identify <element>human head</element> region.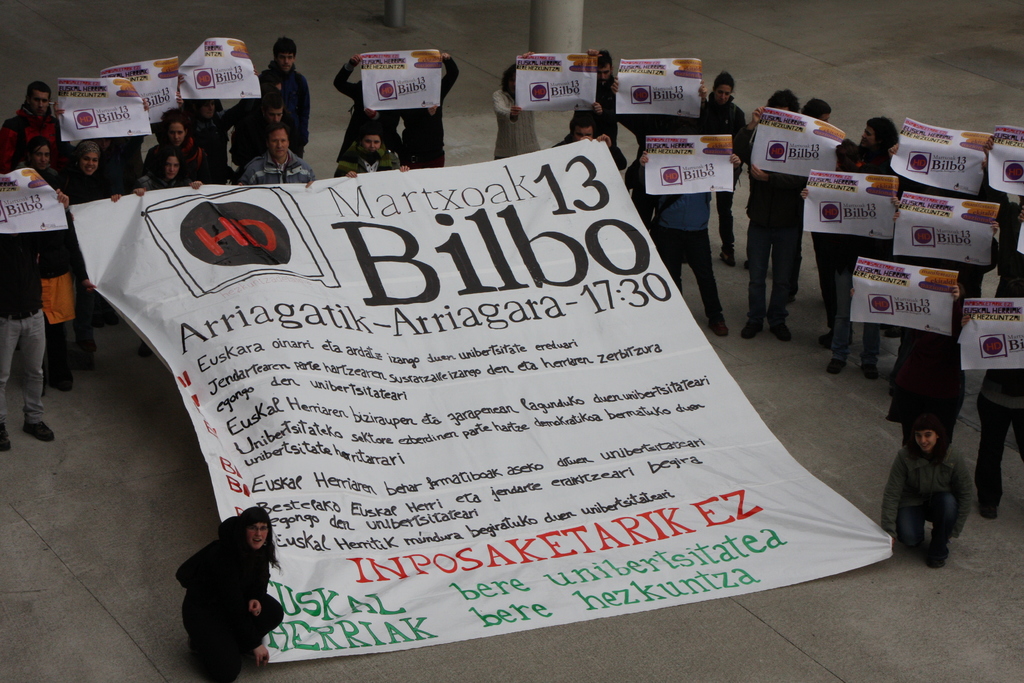
Region: 598:48:614:84.
